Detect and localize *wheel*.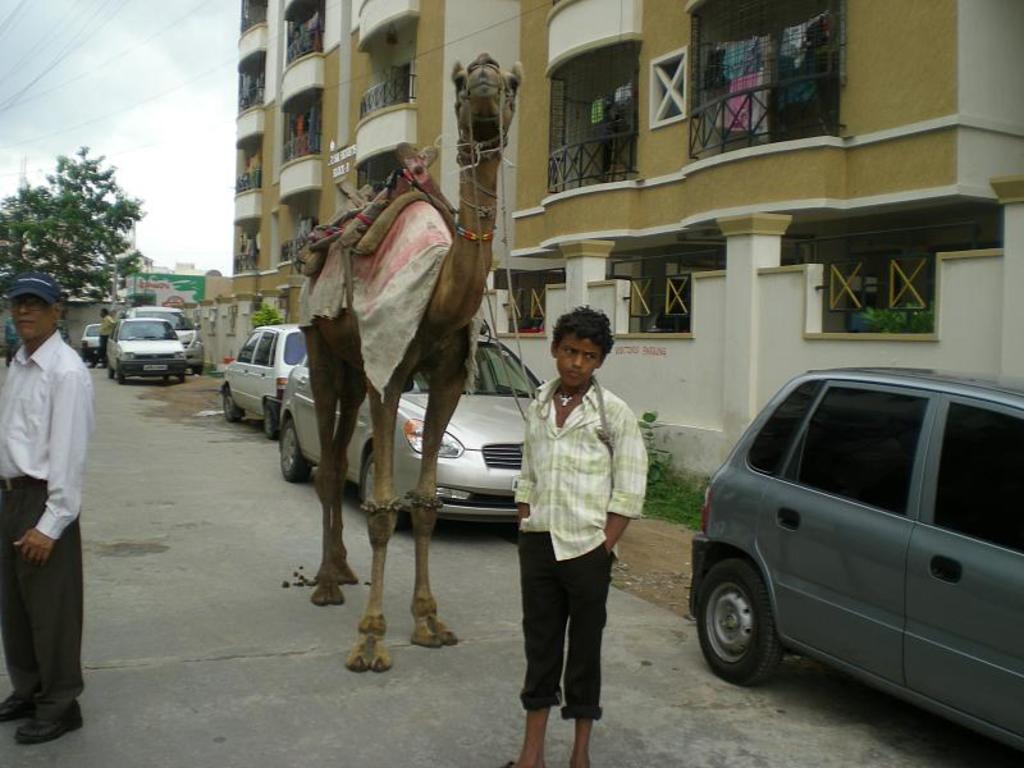
Localized at x1=214, y1=385, x2=244, y2=419.
